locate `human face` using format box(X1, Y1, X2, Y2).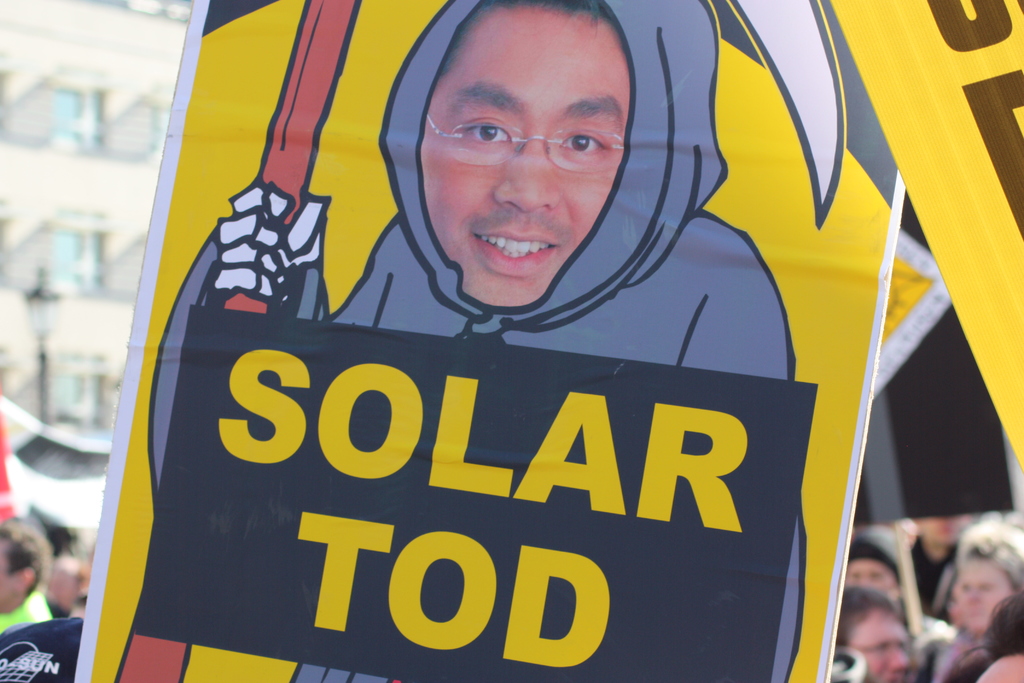
box(953, 564, 1007, 630).
